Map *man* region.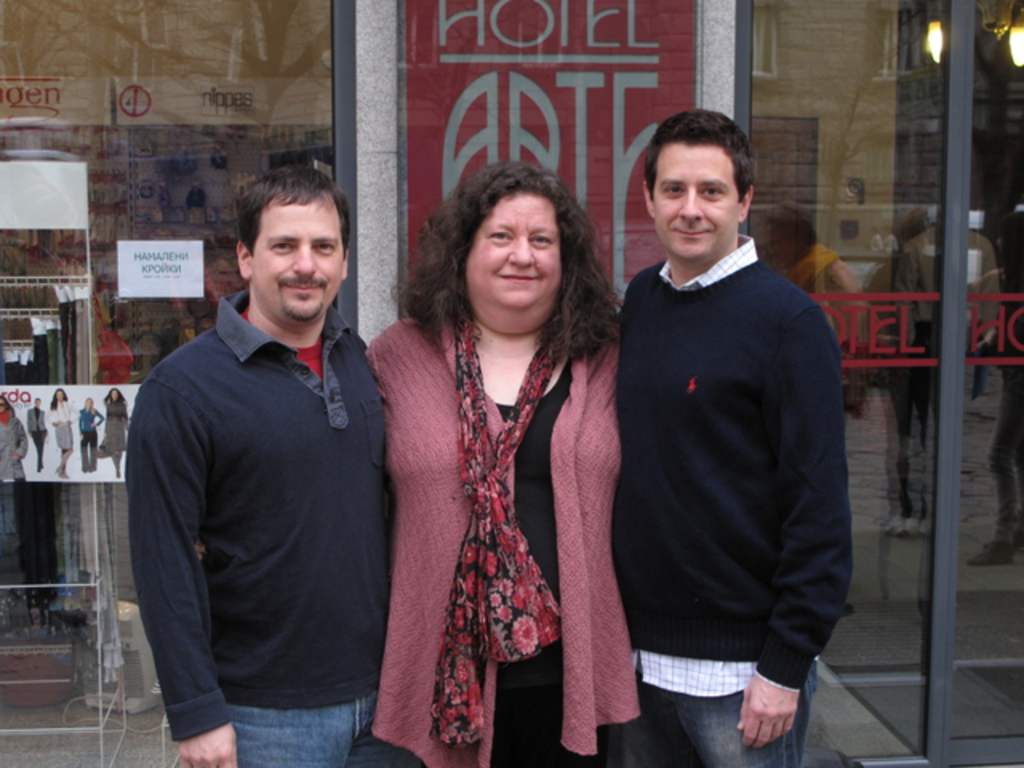
Mapped to select_region(624, 109, 866, 766).
